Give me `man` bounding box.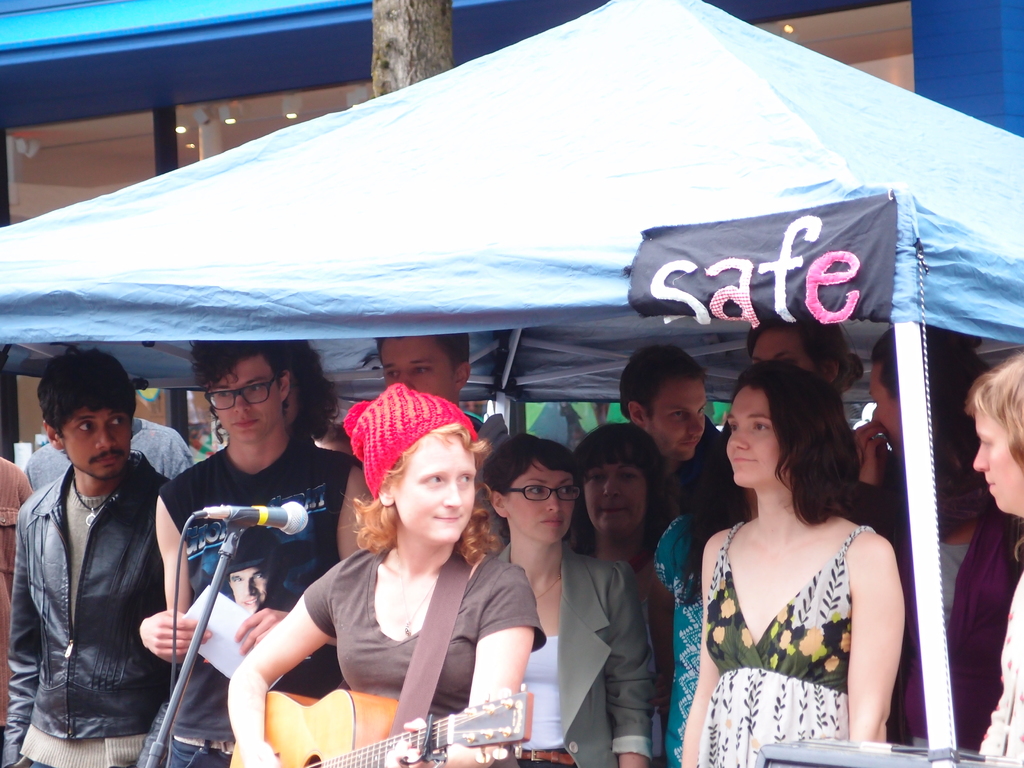
<region>153, 333, 369, 767</region>.
